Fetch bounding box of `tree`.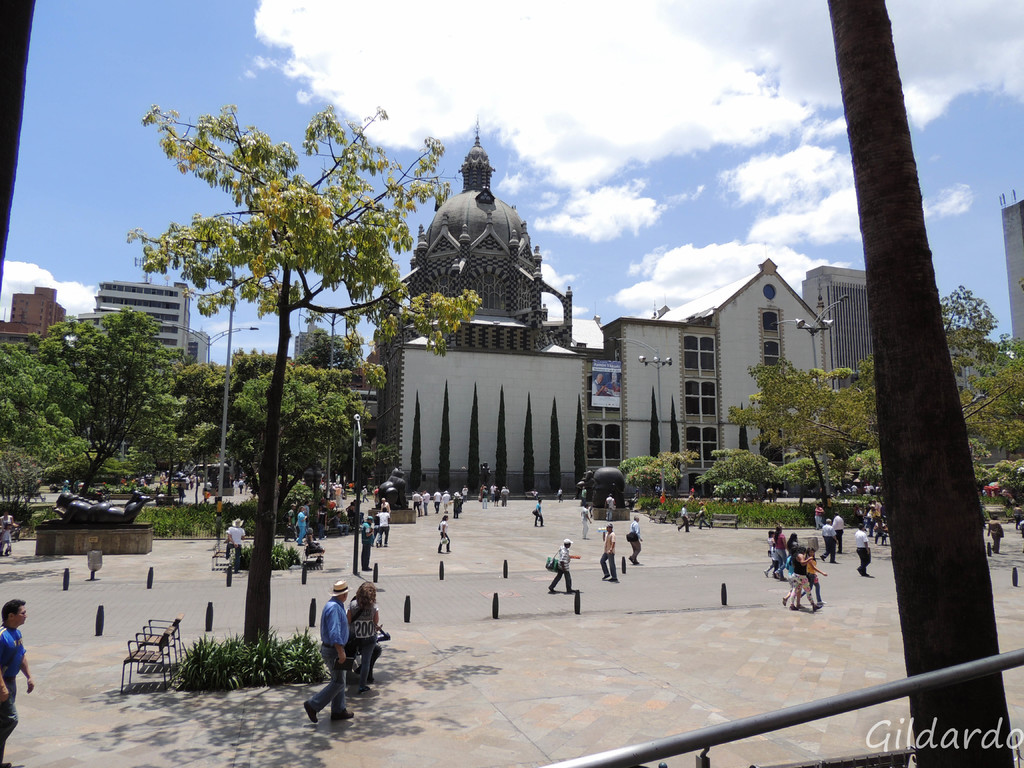
Bbox: BBox(0, 445, 44, 534).
